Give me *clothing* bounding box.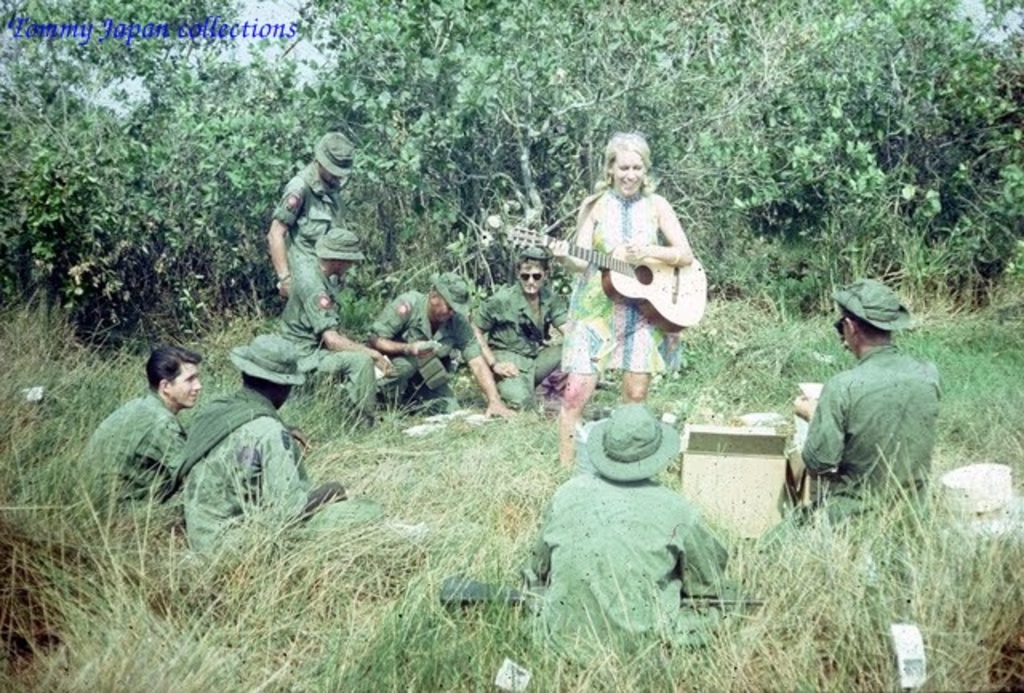
270:158:350:267.
